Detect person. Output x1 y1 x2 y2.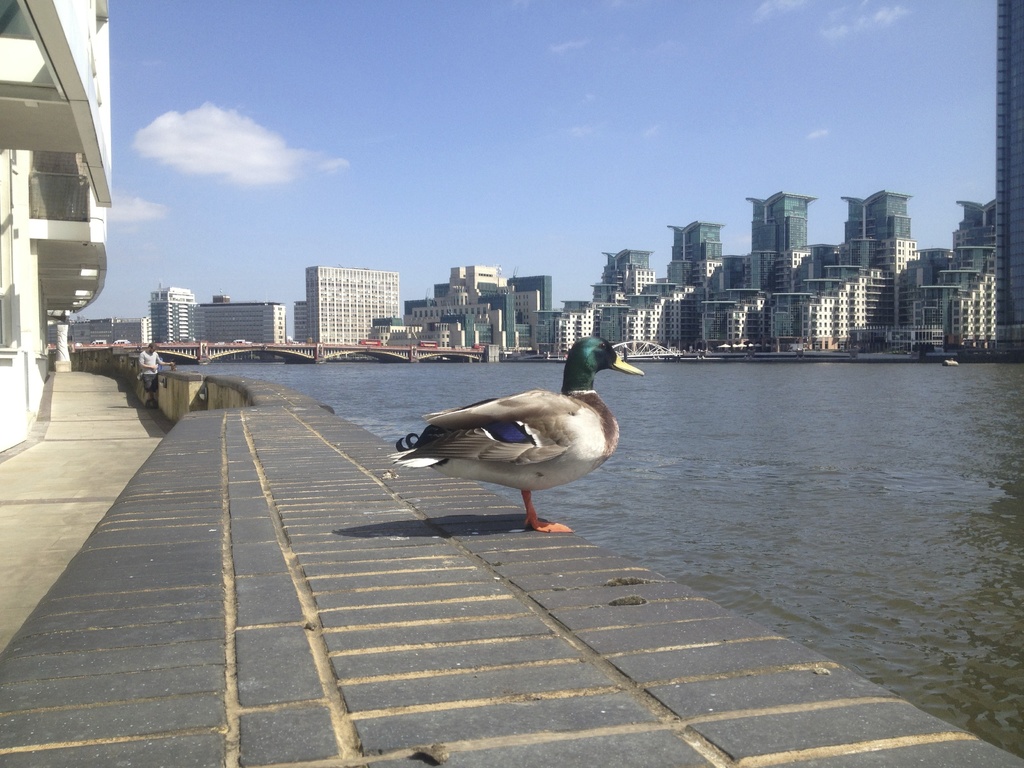
137 342 169 399.
